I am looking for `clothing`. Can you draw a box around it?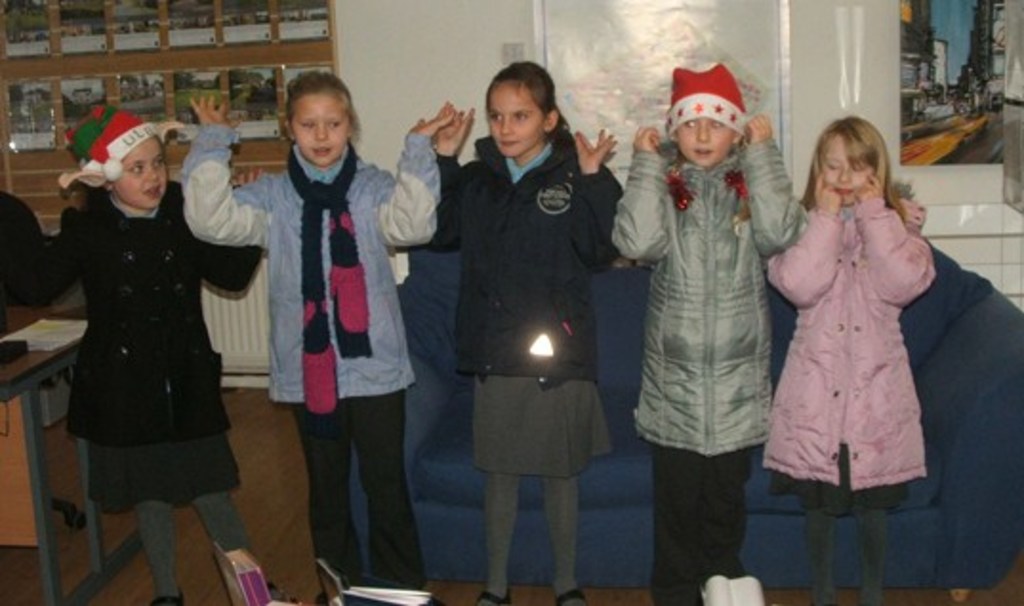
Sure, the bounding box is 174,124,444,591.
